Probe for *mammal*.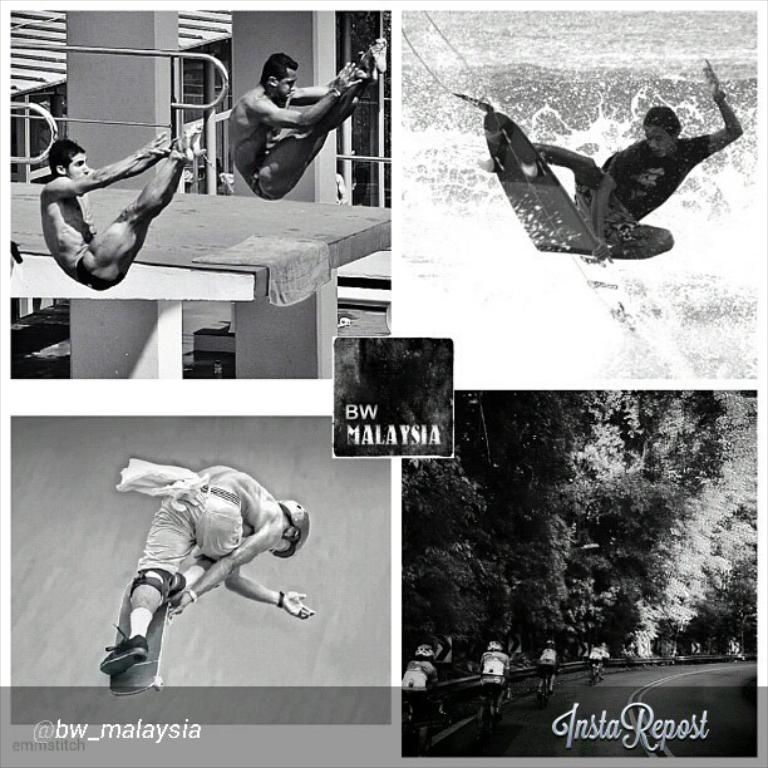
Probe result: rect(94, 466, 311, 671).
